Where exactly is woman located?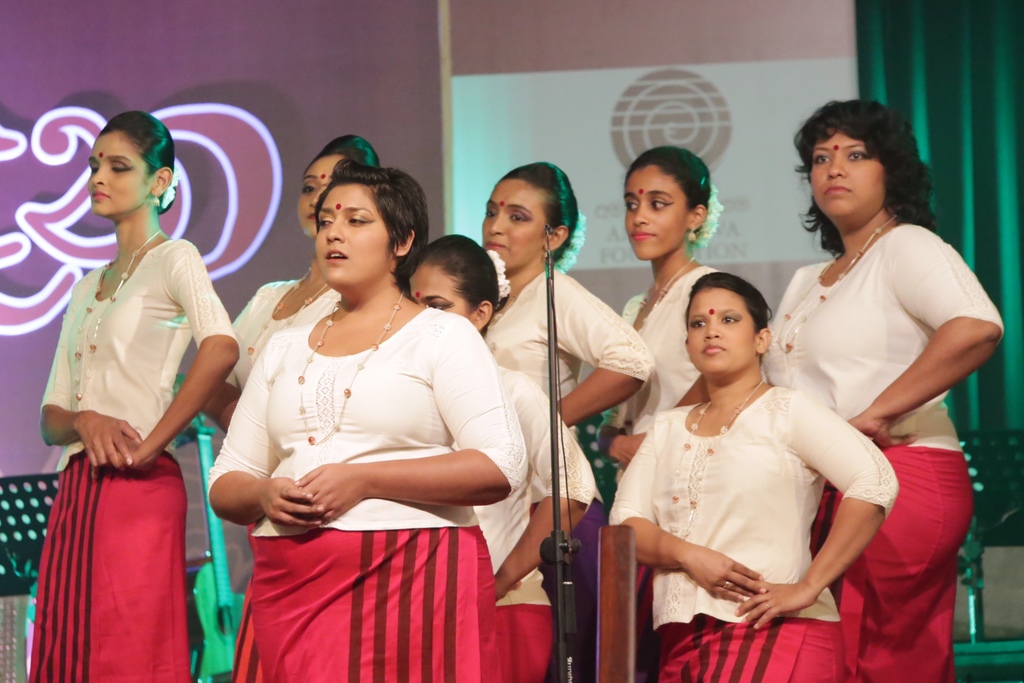
Its bounding box is 607/267/905/682.
